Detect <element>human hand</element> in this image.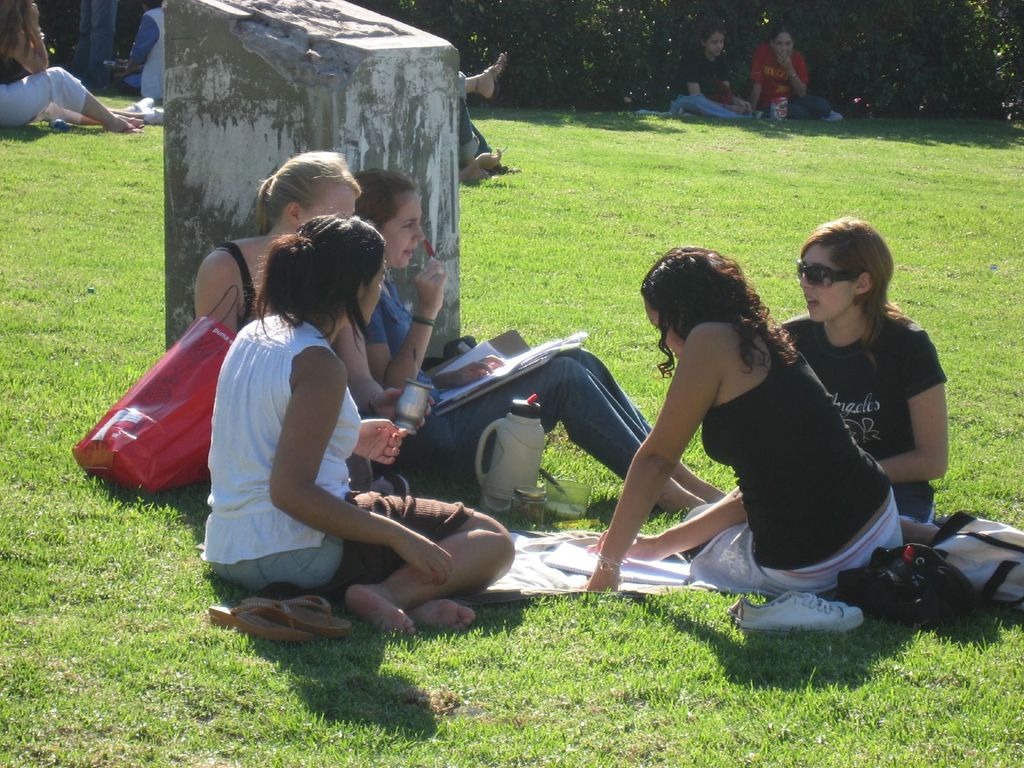
Detection: (x1=376, y1=388, x2=437, y2=435).
